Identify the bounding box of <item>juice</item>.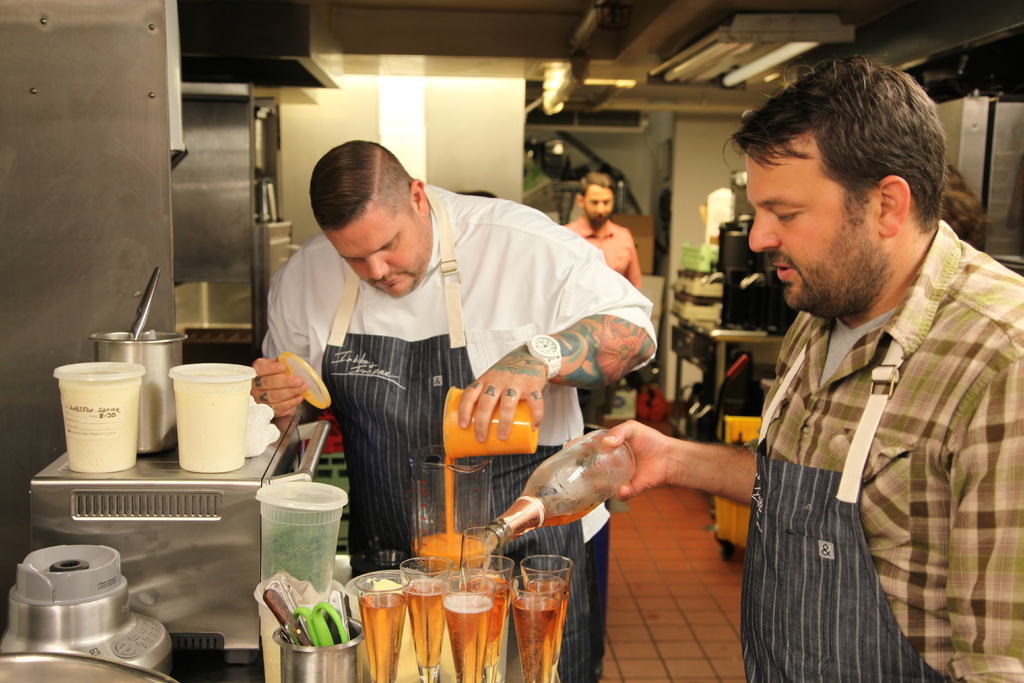
region(429, 582, 503, 676).
